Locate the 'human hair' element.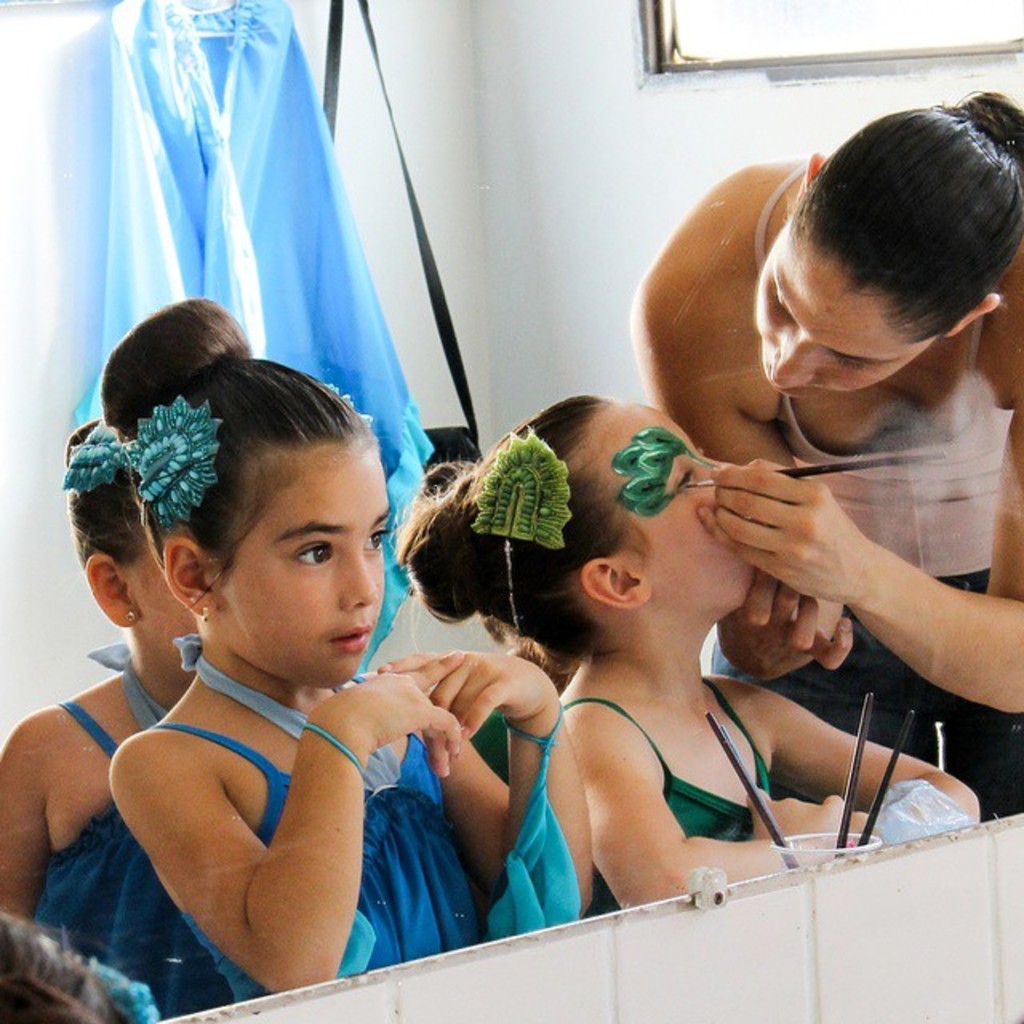
Element bbox: x1=93, y1=306, x2=392, y2=659.
